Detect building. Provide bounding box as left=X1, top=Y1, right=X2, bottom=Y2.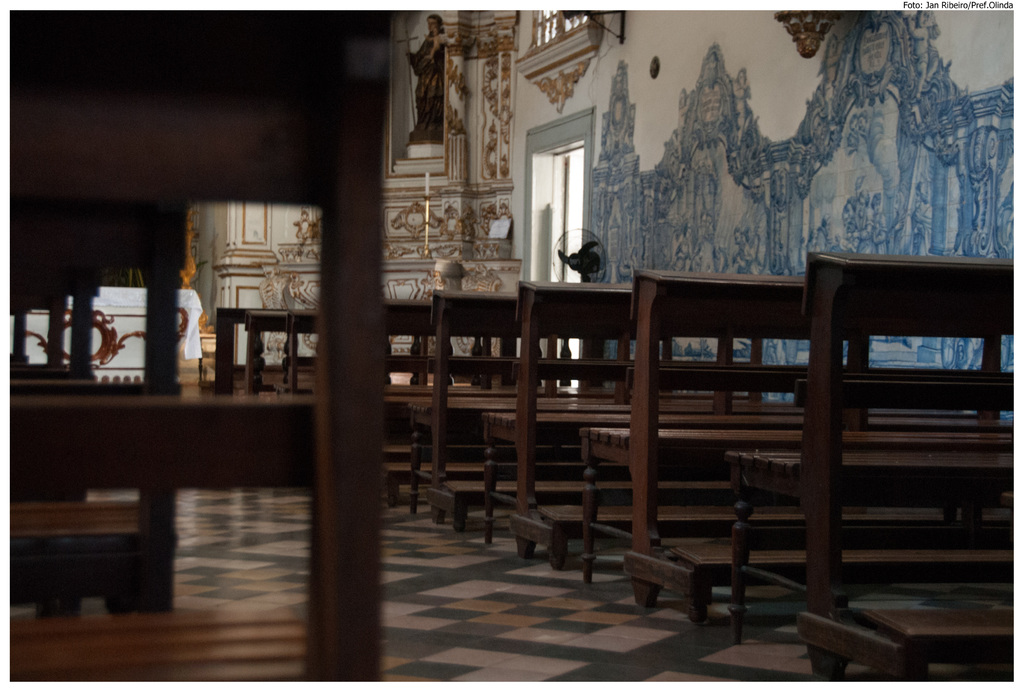
left=8, top=11, right=1013, bottom=682.
